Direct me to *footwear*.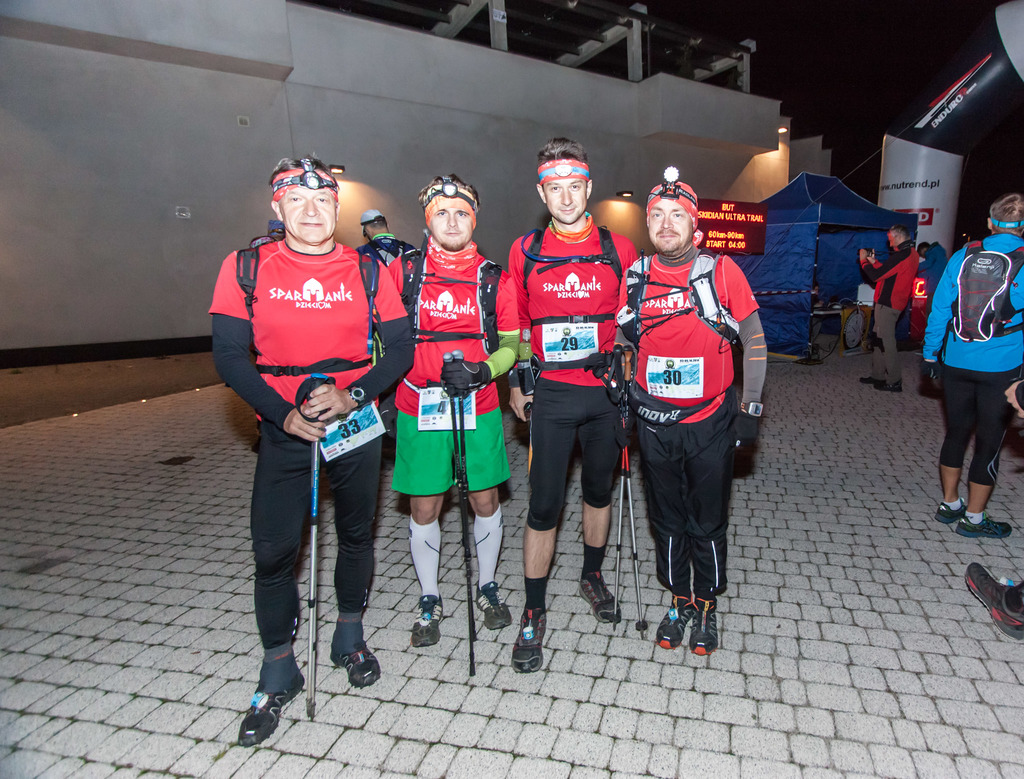
Direction: select_region(691, 595, 724, 659).
